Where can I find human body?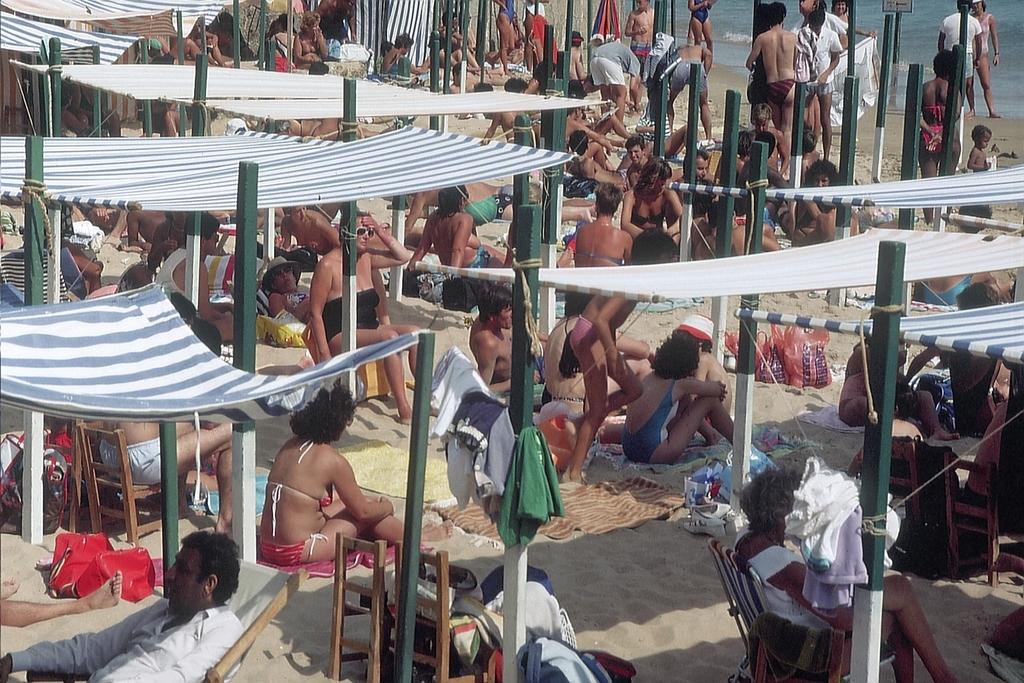
You can find it at (408, 183, 511, 231).
